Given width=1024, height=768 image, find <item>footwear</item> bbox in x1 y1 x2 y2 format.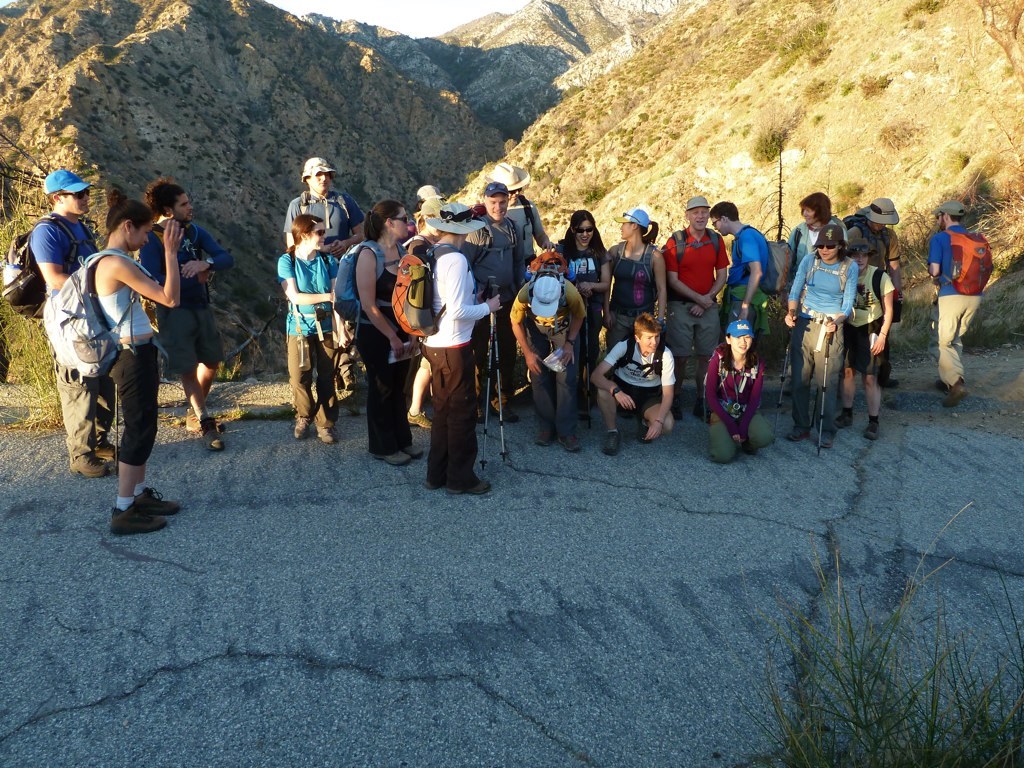
941 384 970 408.
